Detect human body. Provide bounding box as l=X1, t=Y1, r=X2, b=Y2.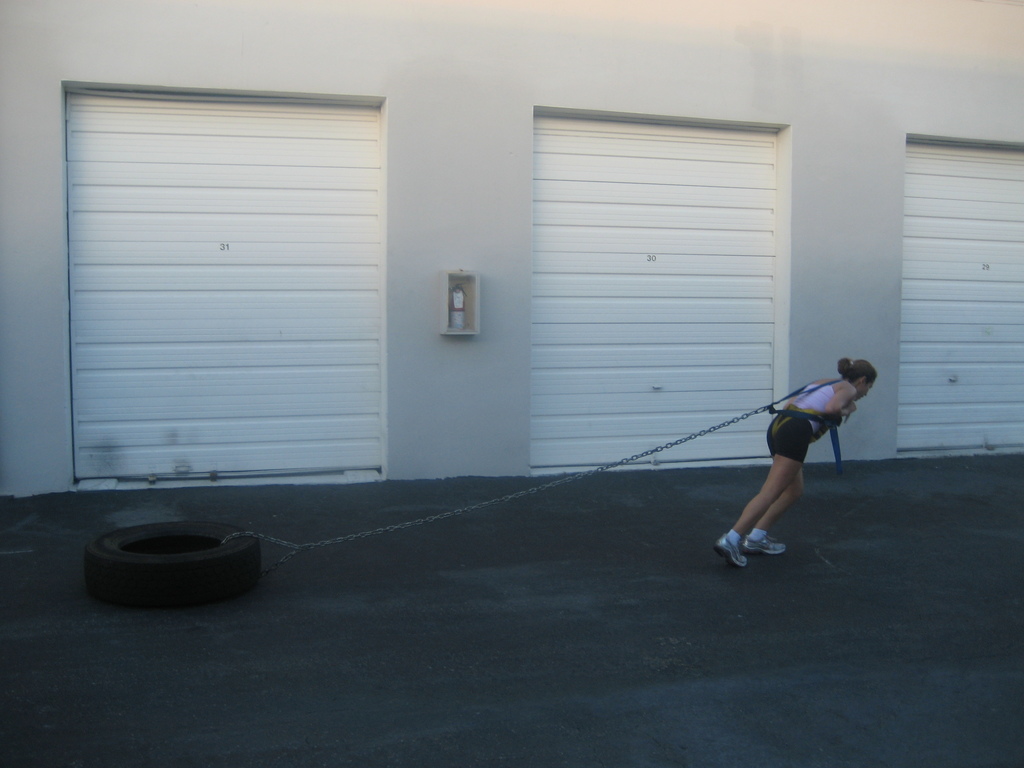
l=712, t=337, r=861, b=573.
